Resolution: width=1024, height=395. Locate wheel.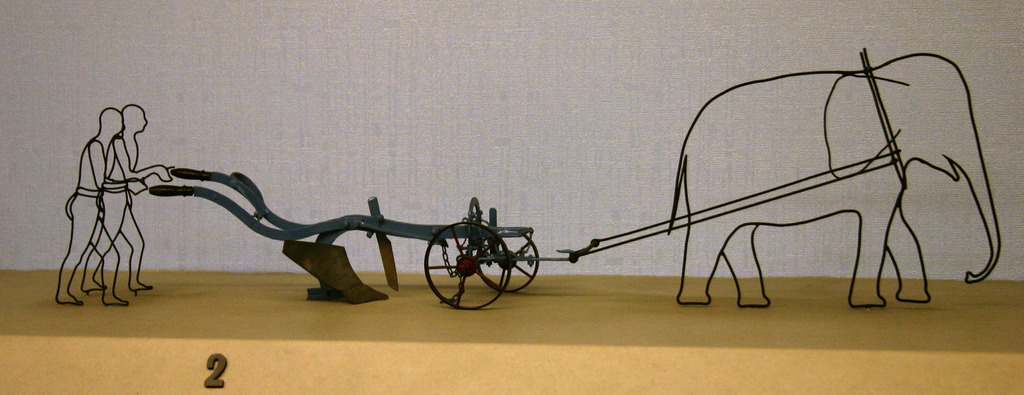
crop(476, 233, 539, 292).
